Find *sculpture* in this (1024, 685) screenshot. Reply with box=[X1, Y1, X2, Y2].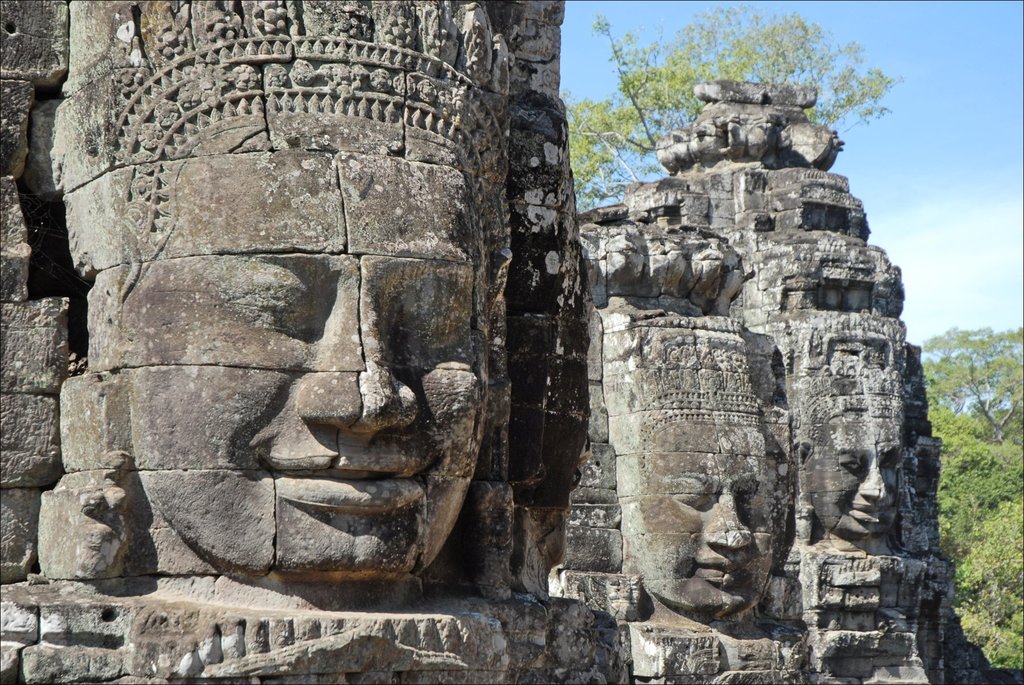
box=[785, 318, 903, 538].
